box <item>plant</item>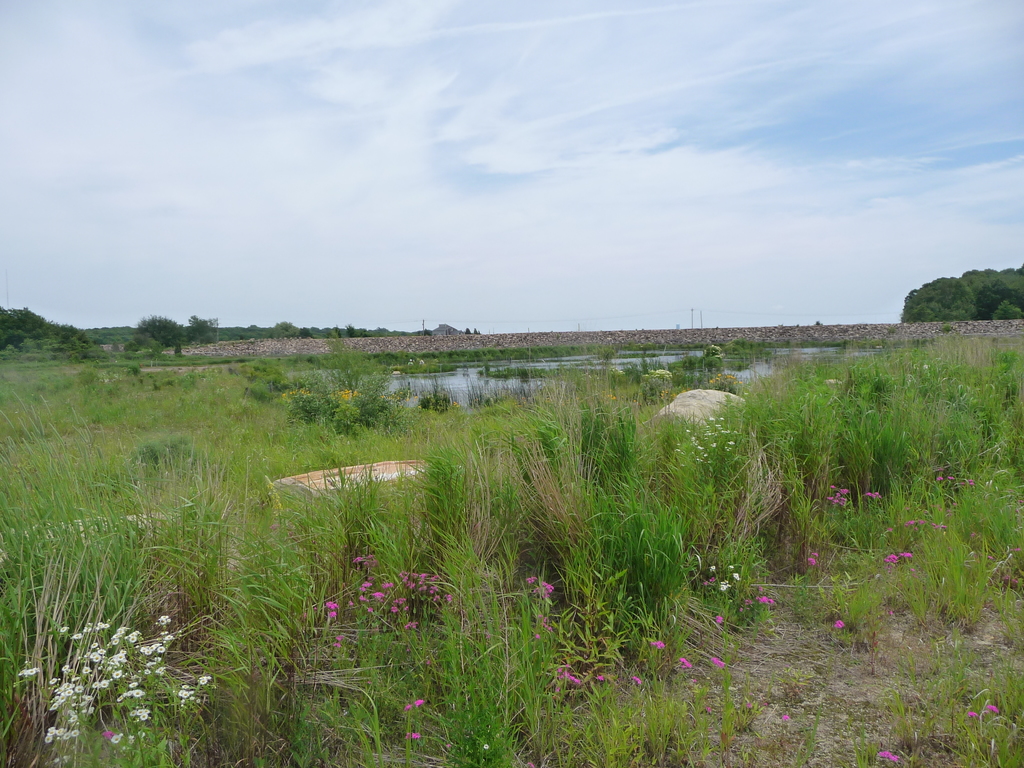
rect(15, 610, 218, 767)
